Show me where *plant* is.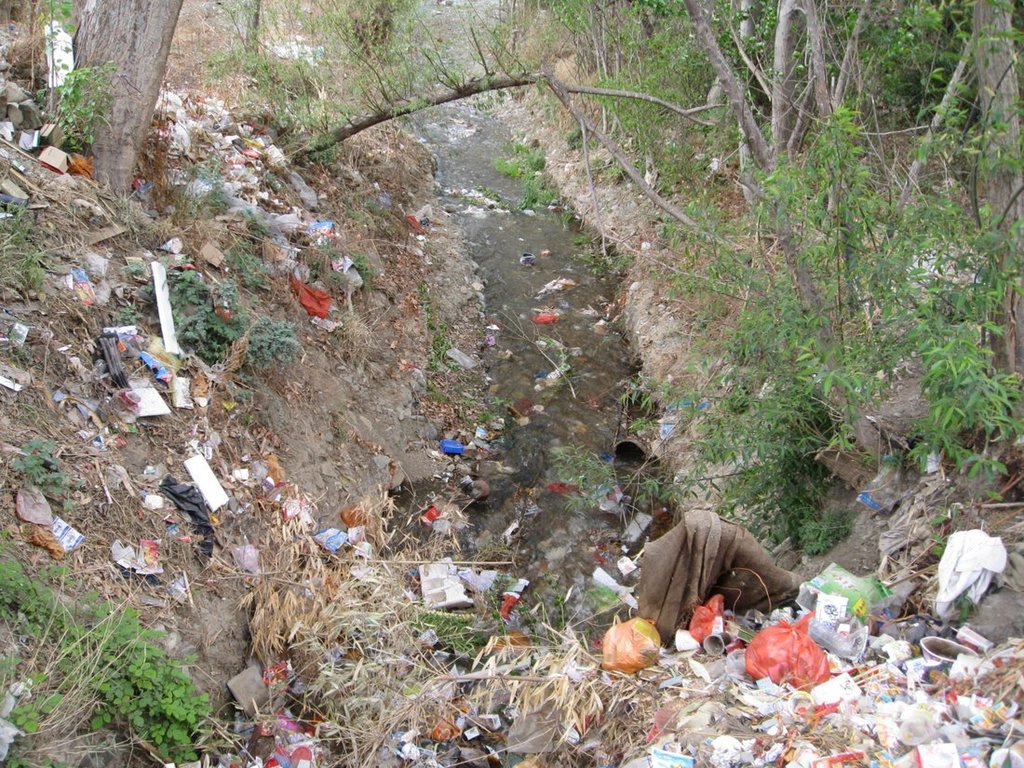
*plant* is at 501 577 571 644.
